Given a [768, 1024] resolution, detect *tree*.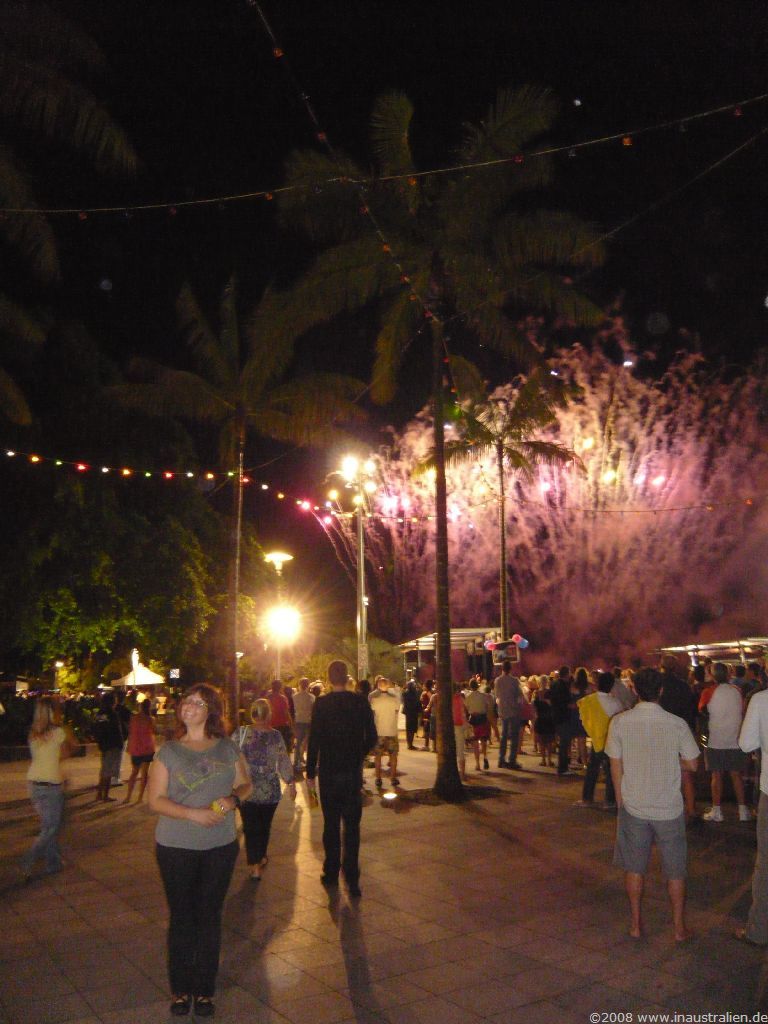
92,270,376,682.
